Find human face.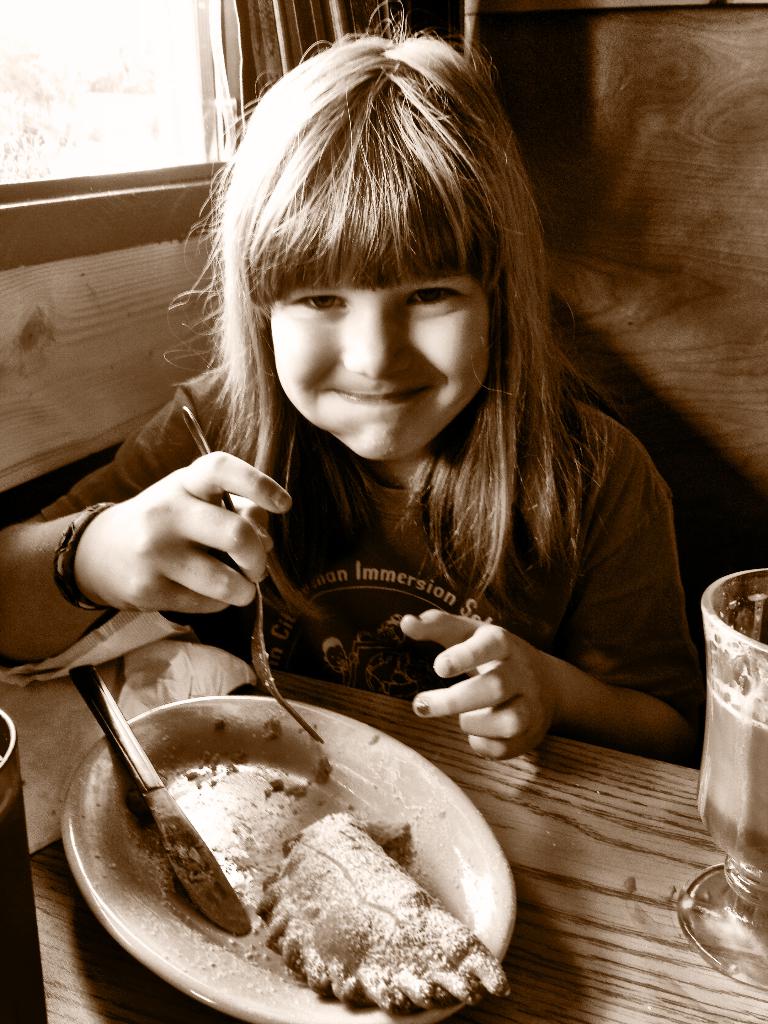
box=[275, 278, 492, 460].
